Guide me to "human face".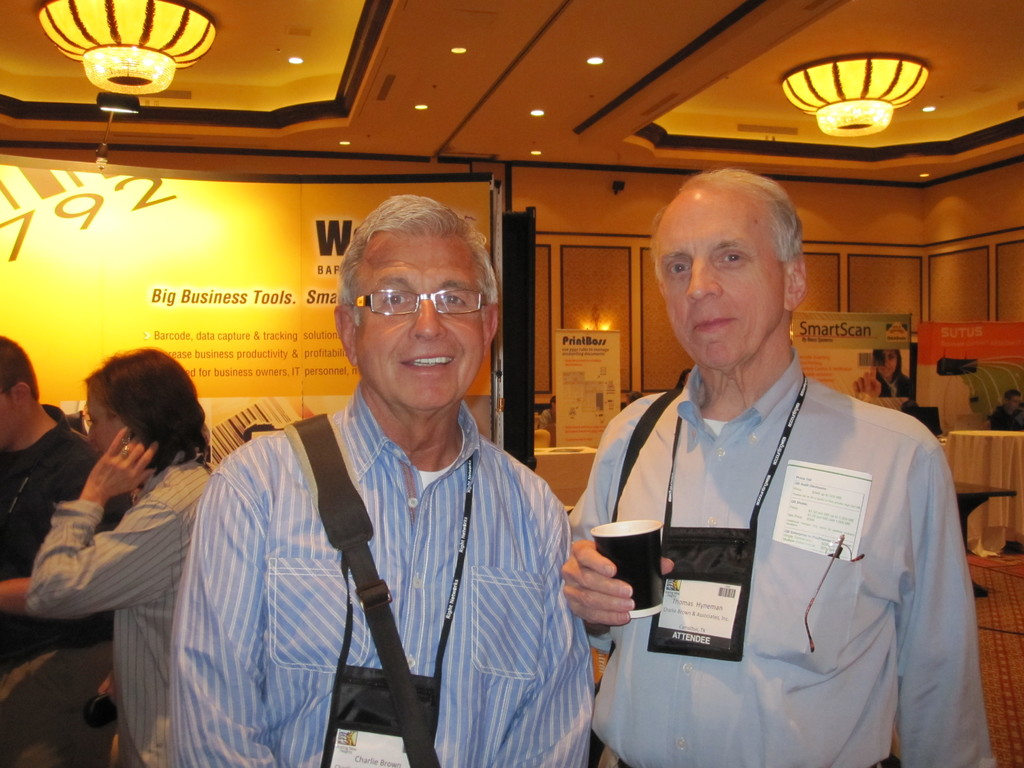
Guidance: [left=657, top=187, right=785, bottom=372].
